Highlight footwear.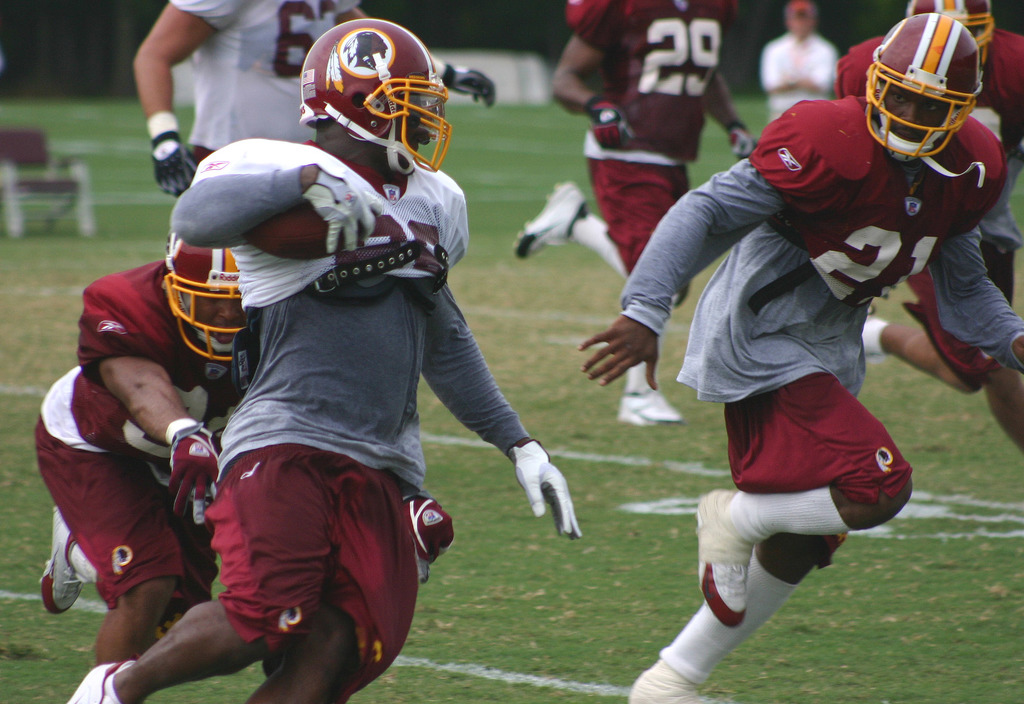
Highlighted region: 513, 172, 589, 262.
